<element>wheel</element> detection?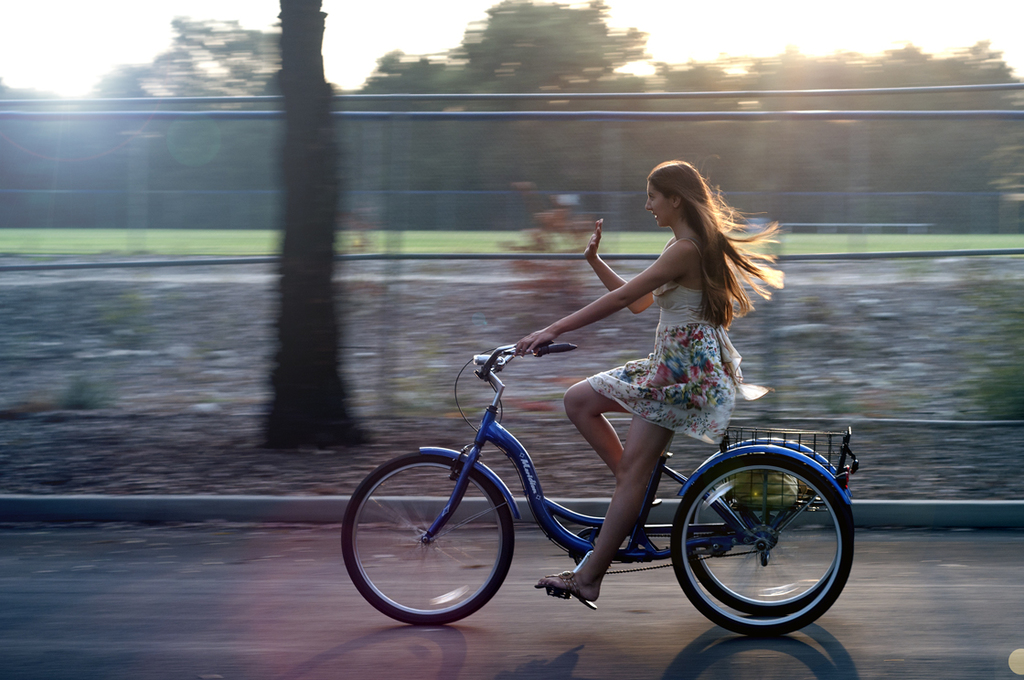
338, 449, 517, 632
